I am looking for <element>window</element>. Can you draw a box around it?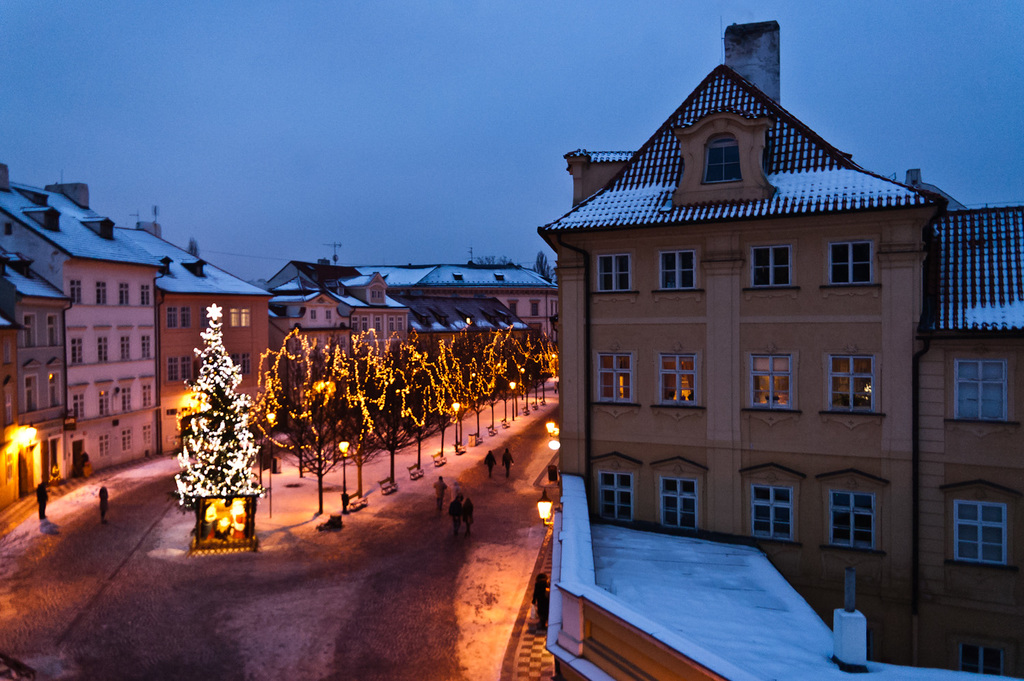
Sure, the bounding box is (left=99, top=339, right=109, bottom=365).
